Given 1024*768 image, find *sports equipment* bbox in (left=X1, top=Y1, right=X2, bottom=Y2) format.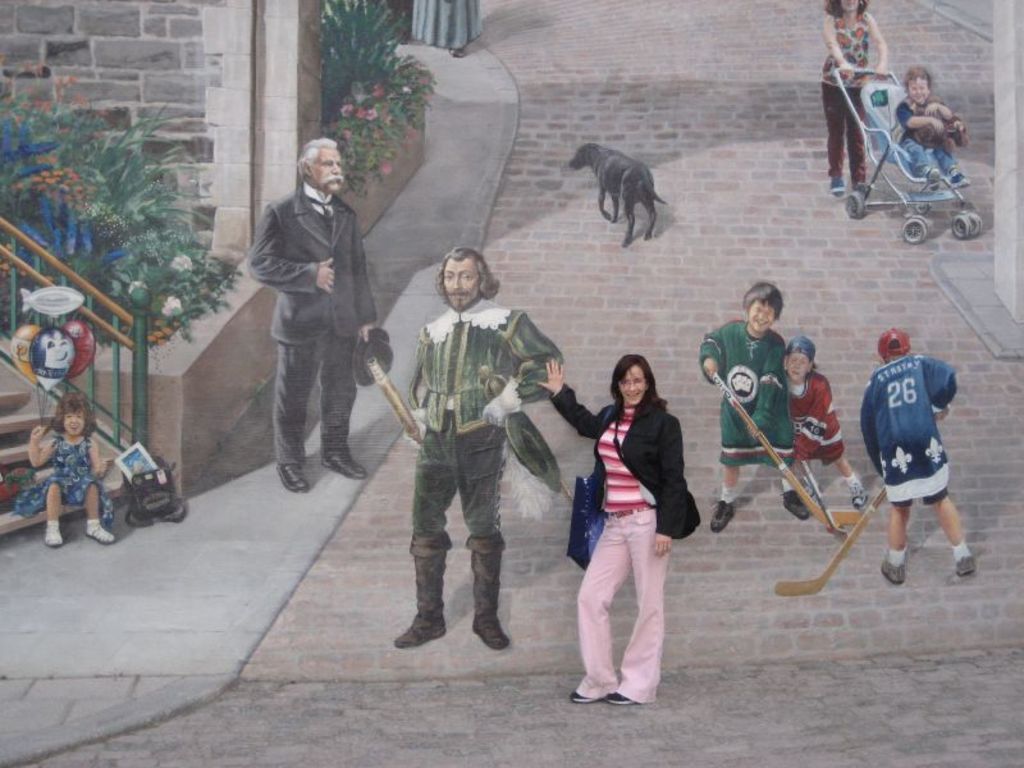
(left=767, top=488, right=888, bottom=600).
